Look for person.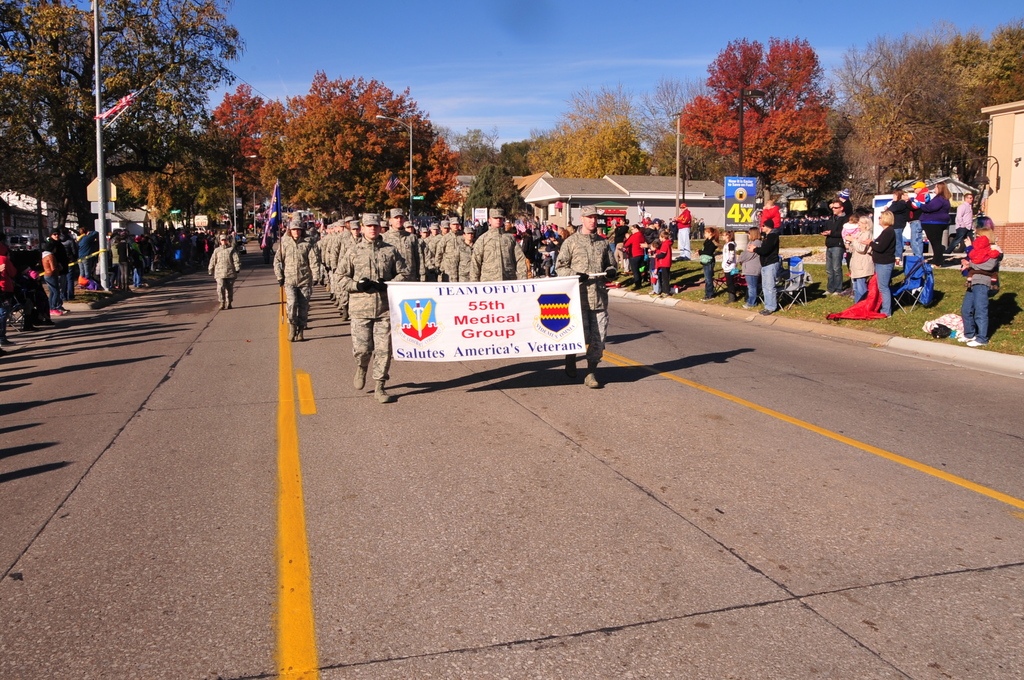
Found: [left=821, top=206, right=849, bottom=301].
